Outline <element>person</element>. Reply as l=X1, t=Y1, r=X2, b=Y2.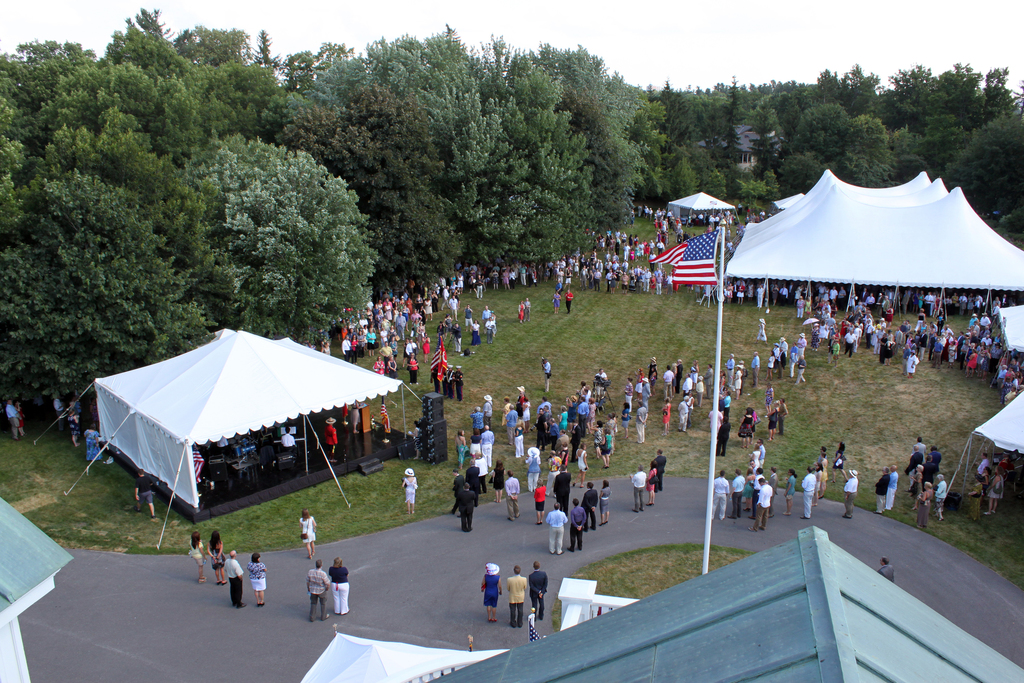
l=829, t=441, r=848, b=481.
